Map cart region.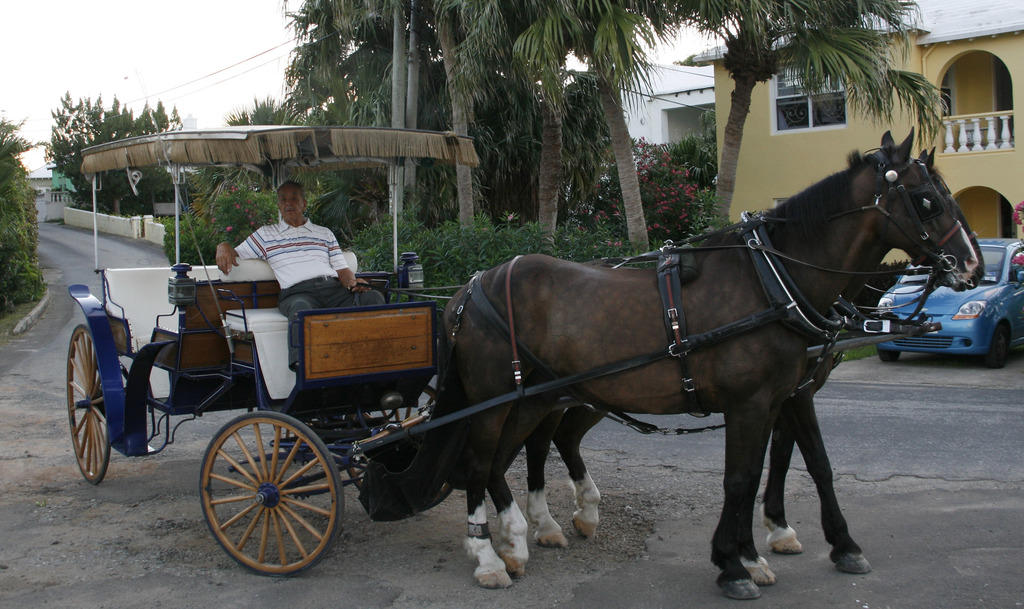
Mapped to [left=61, top=122, right=935, bottom=571].
